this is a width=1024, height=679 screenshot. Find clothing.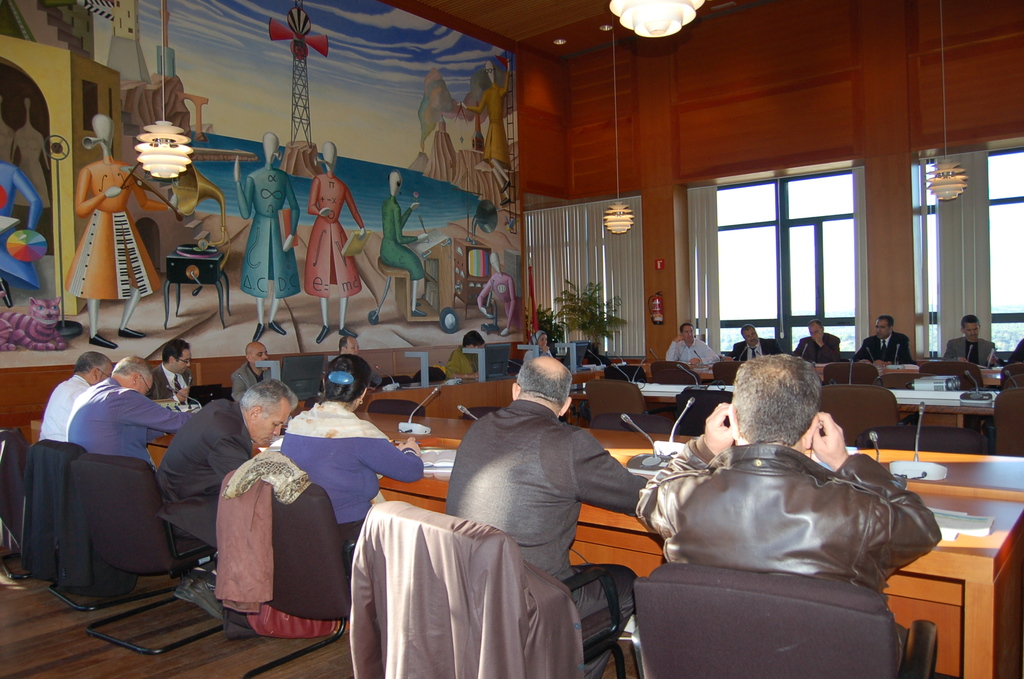
Bounding box: box=[349, 500, 581, 678].
